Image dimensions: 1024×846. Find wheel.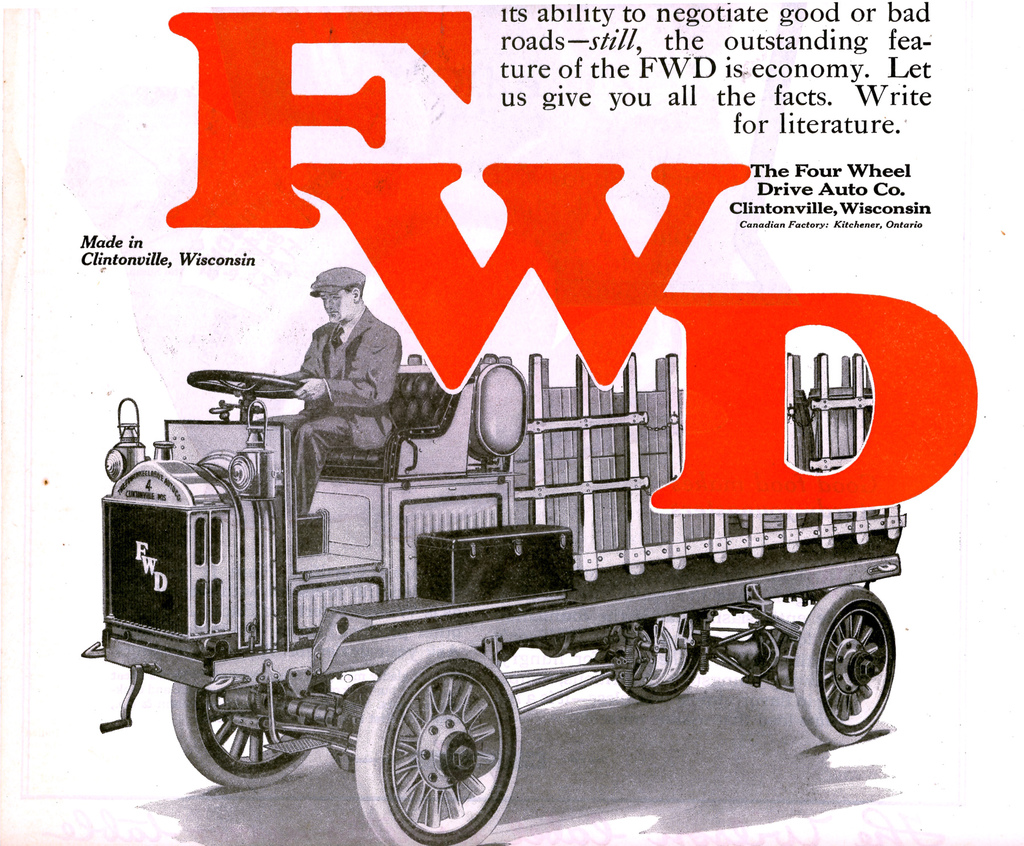
166/679/333/789.
